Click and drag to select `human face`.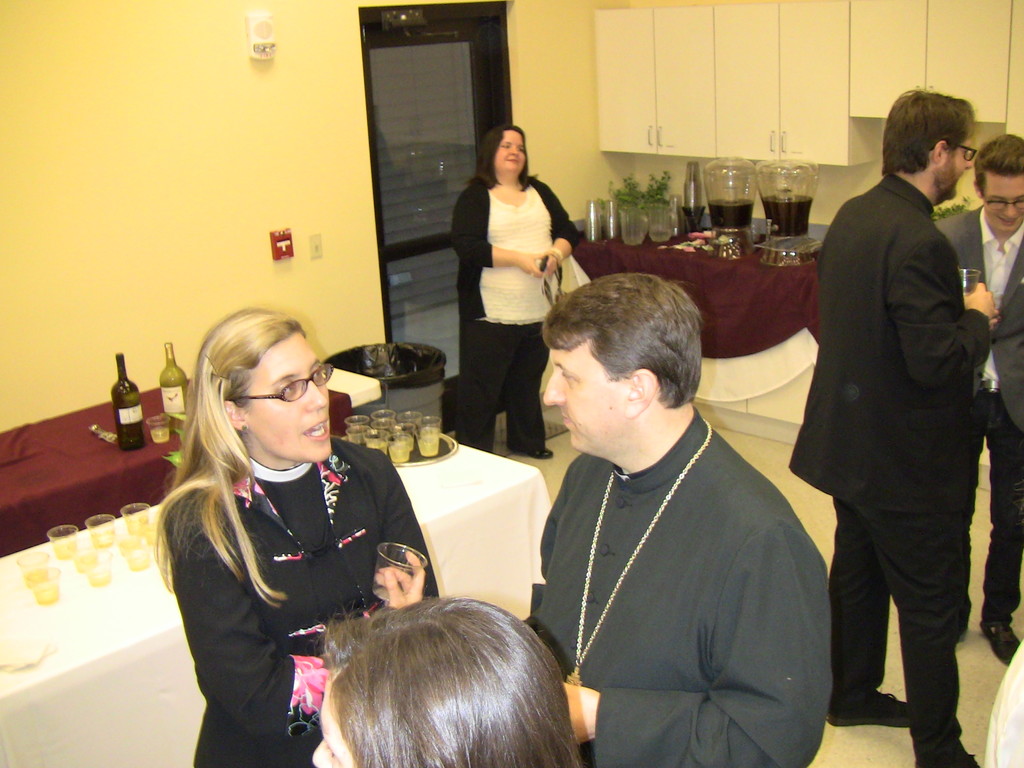
Selection: (x1=540, y1=336, x2=625, y2=445).
